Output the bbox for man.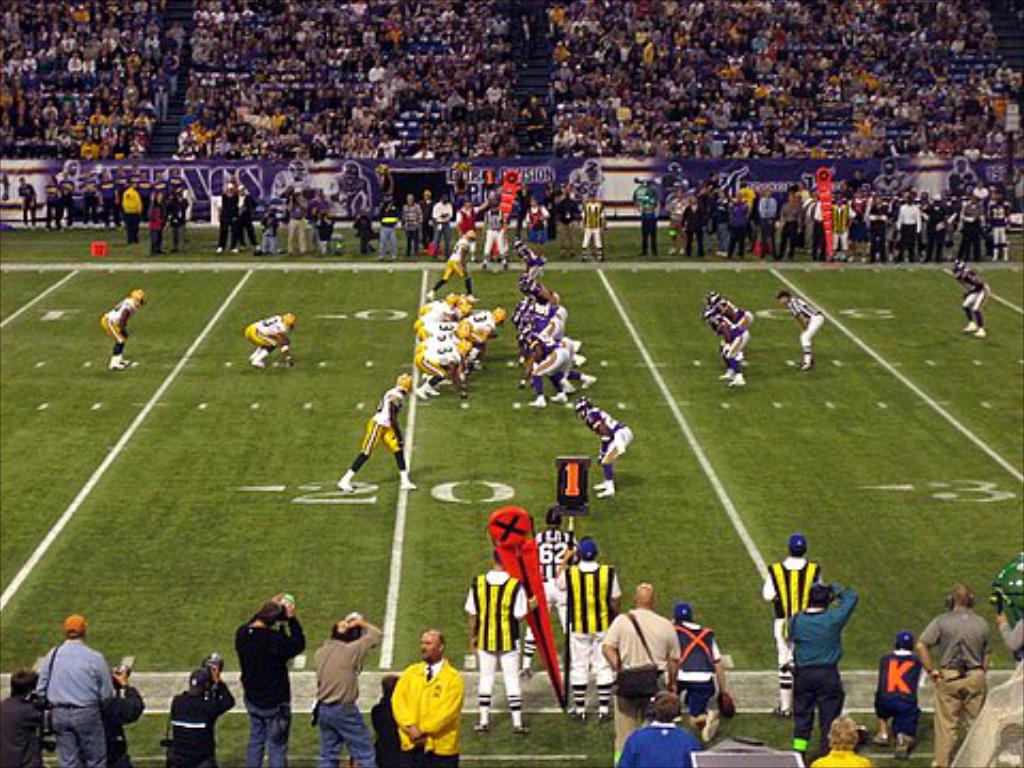
crop(781, 290, 821, 363).
